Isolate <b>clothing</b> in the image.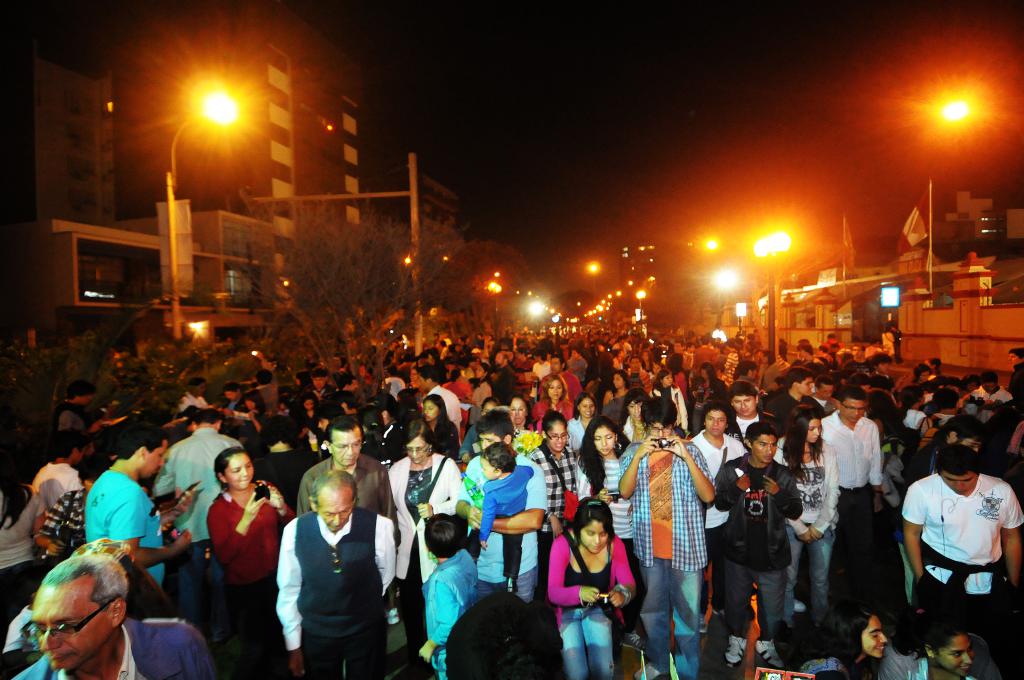
Isolated region: <box>534,362,543,395</box>.
